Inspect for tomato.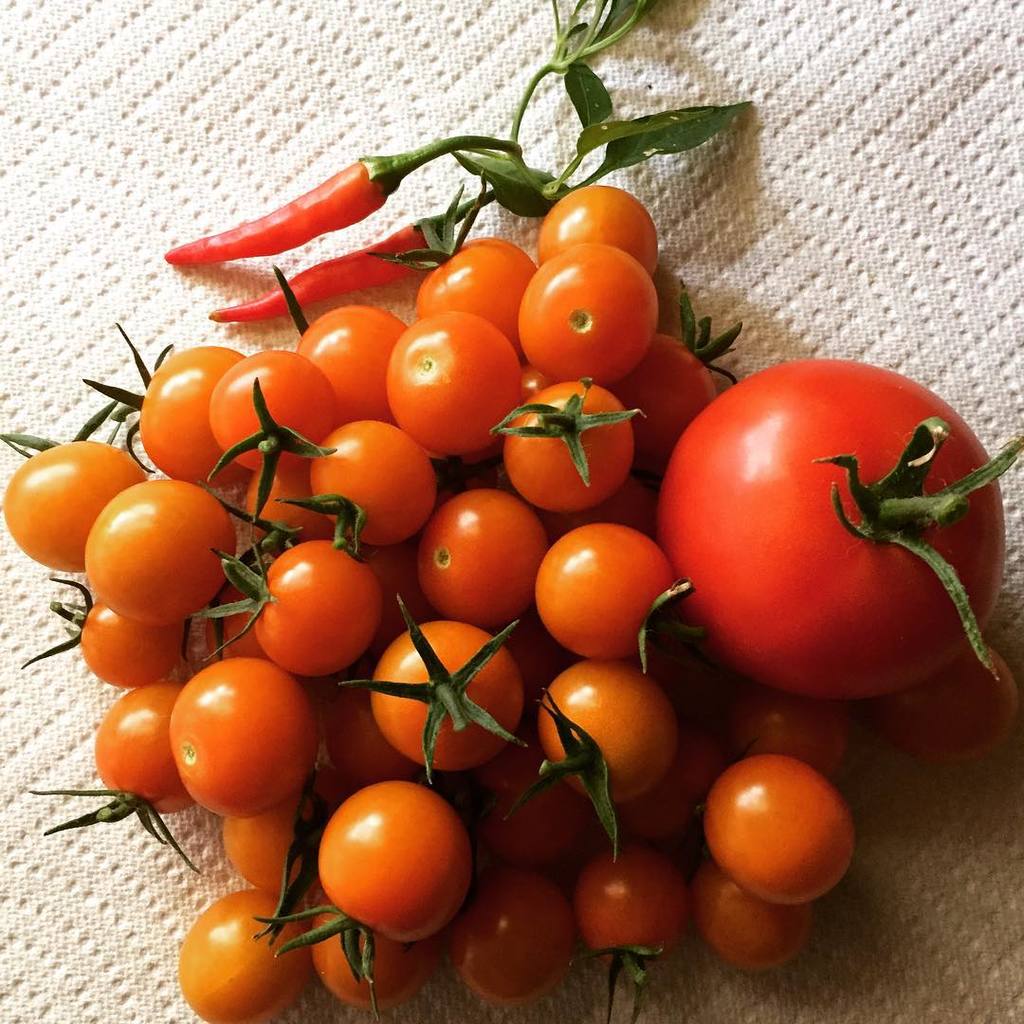
Inspection: (536, 190, 656, 283).
